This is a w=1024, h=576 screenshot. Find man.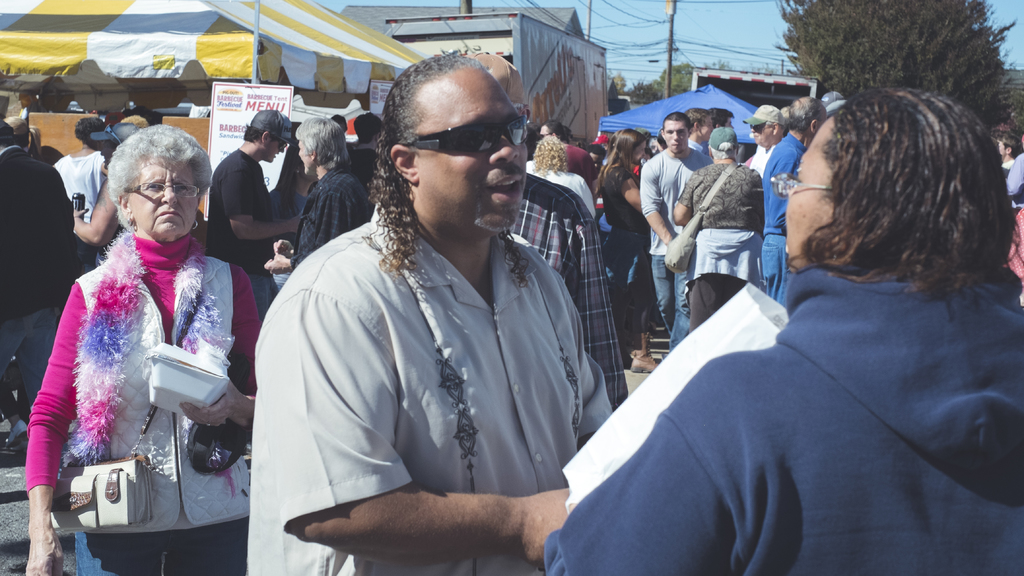
Bounding box: (535, 121, 596, 198).
